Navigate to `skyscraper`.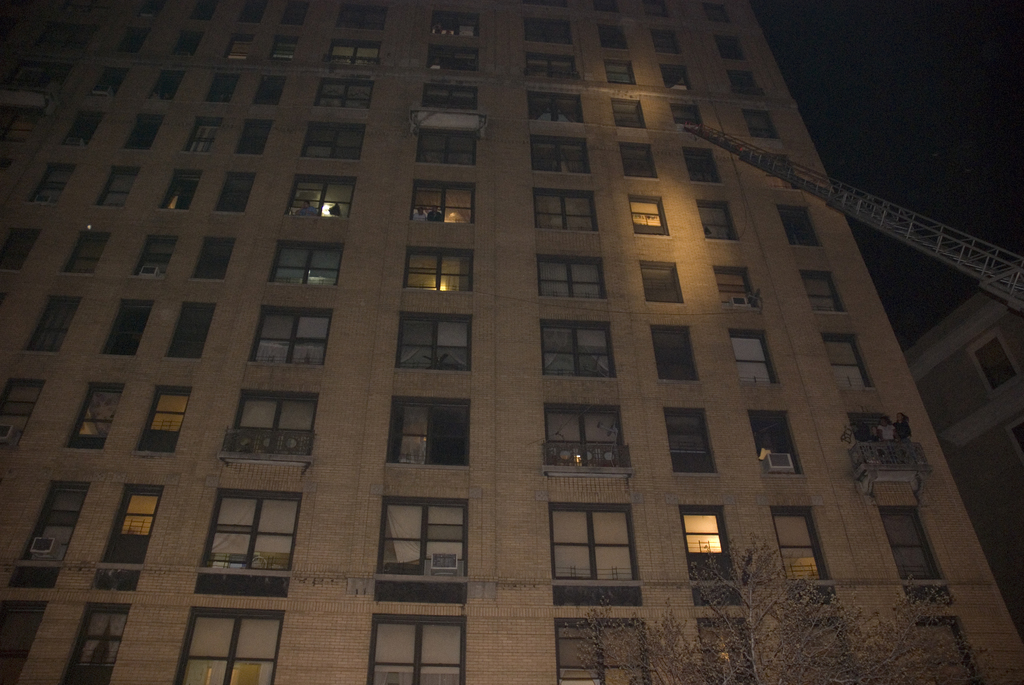
Navigation target: Rect(0, 0, 1023, 684).
